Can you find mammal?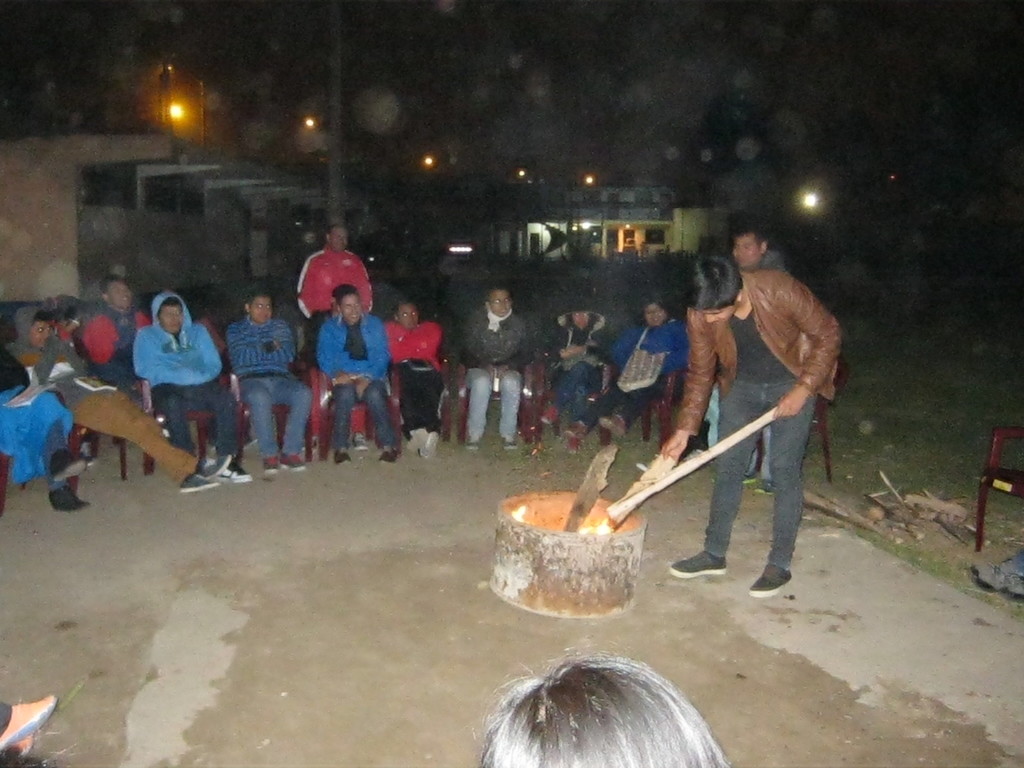
Yes, bounding box: bbox=(456, 291, 536, 447).
